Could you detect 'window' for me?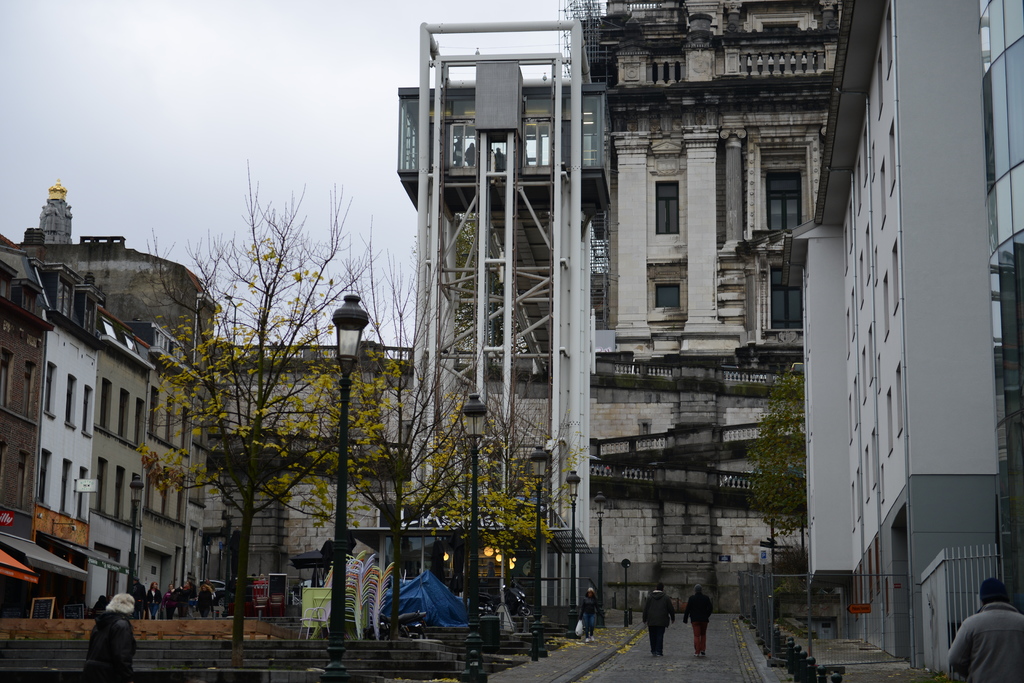
Detection result: box=[19, 450, 29, 508].
